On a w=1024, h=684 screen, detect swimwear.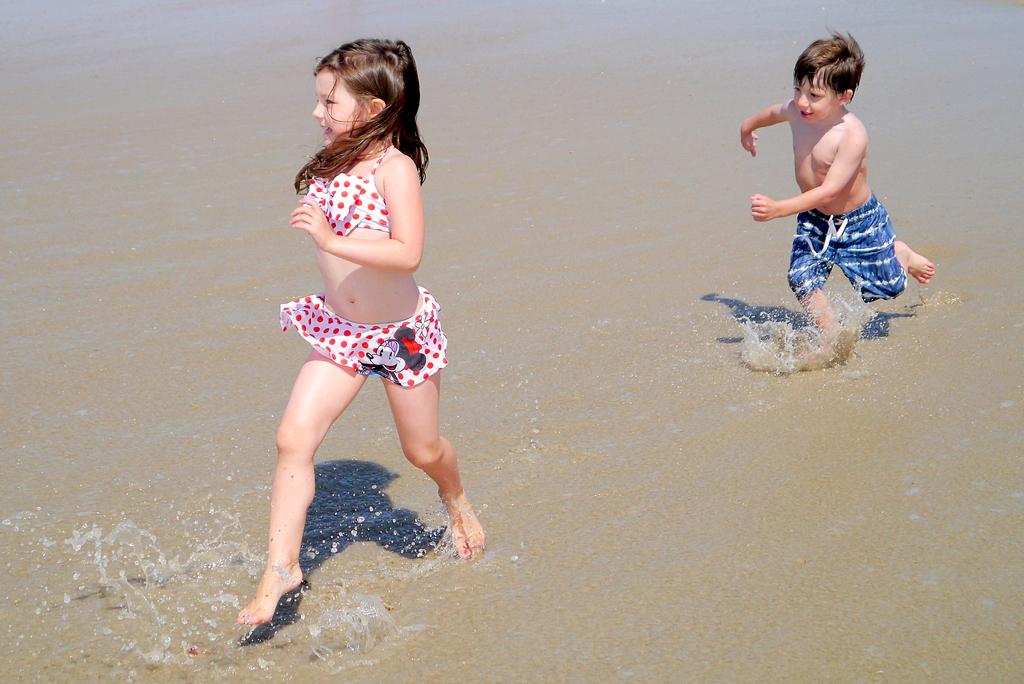
<bbox>287, 147, 397, 235</bbox>.
